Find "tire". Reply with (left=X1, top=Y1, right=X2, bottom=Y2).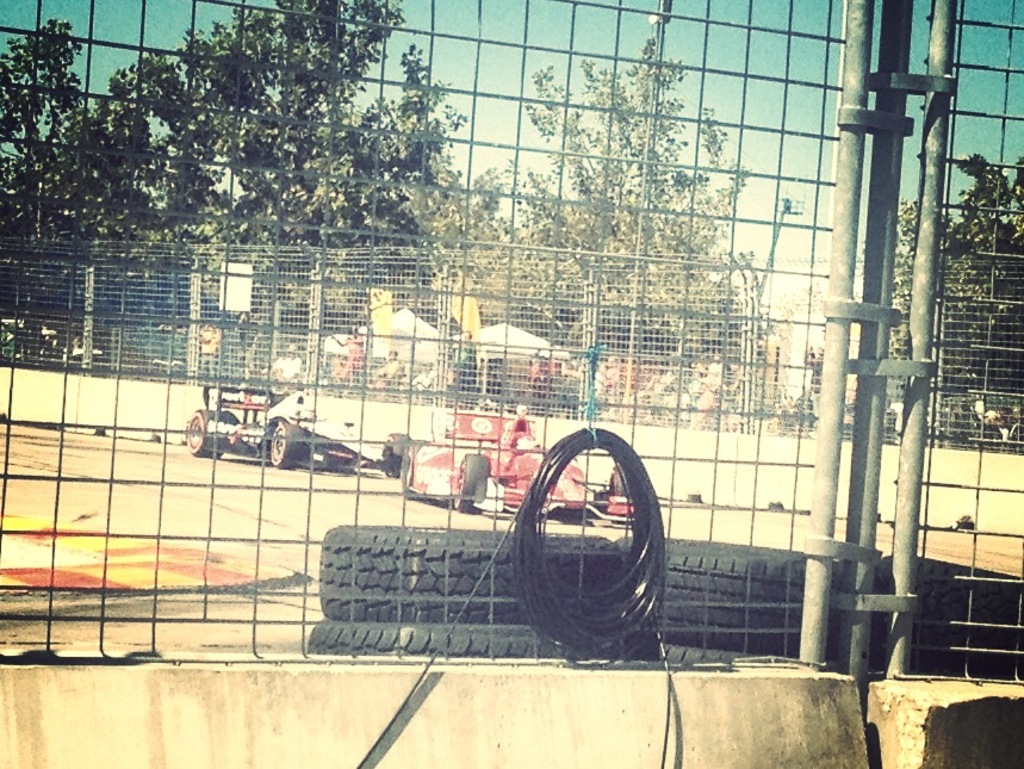
(left=607, top=467, right=626, bottom=497).
